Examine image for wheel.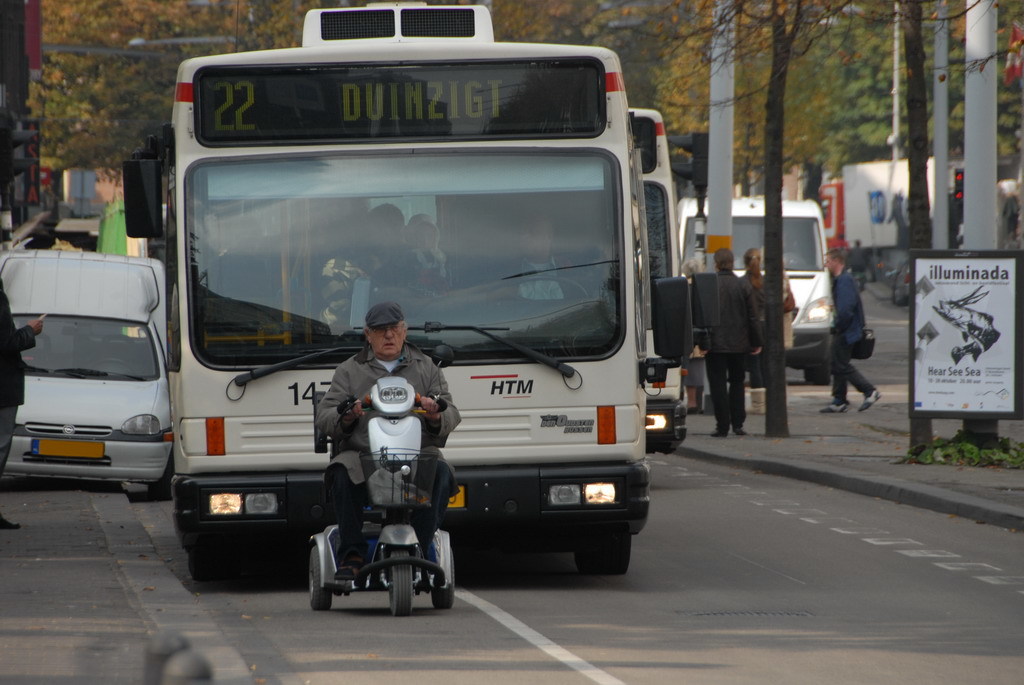
Examination result: bbox=(307, 540, 339, 612).
